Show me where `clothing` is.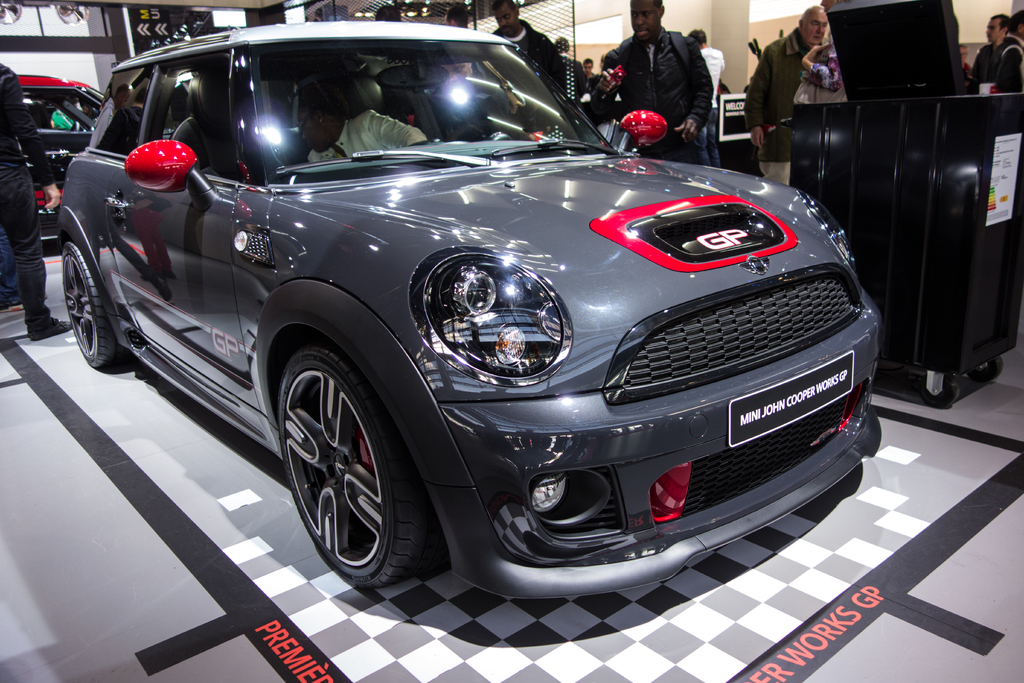
`clothing` is at 2,72,47,342.
